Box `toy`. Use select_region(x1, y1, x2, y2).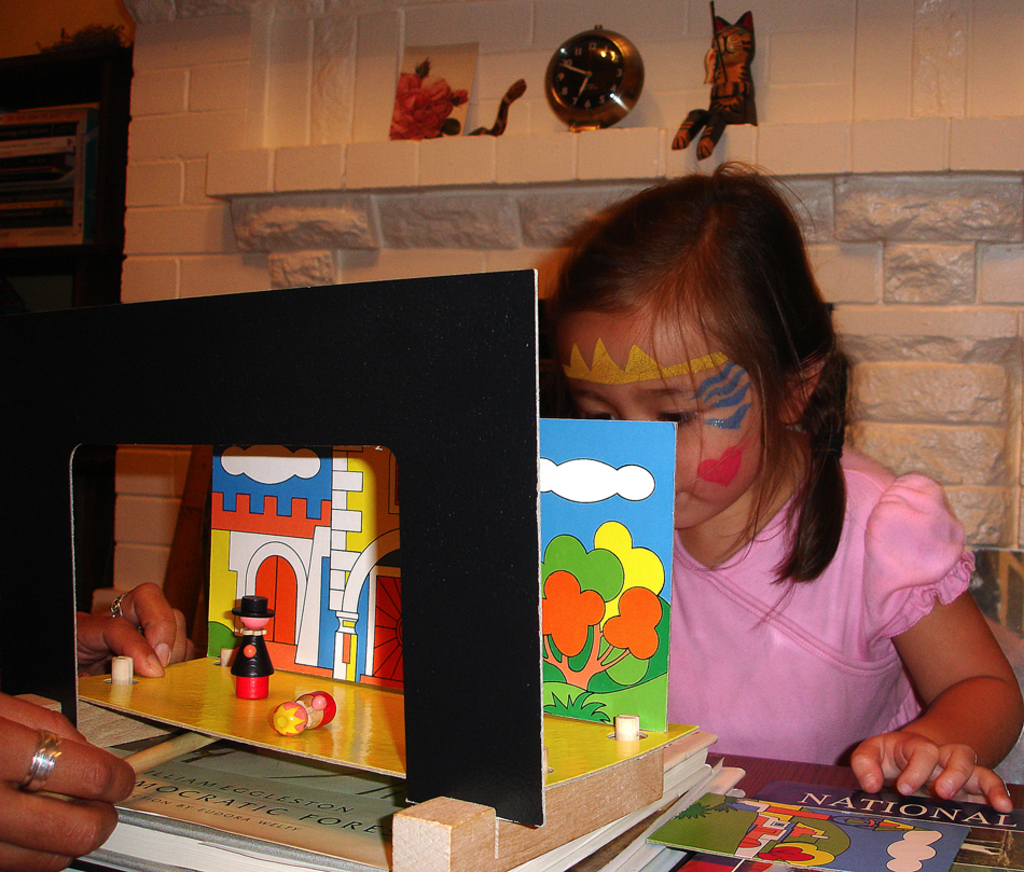
select_region(391, 57, 469, 139).
